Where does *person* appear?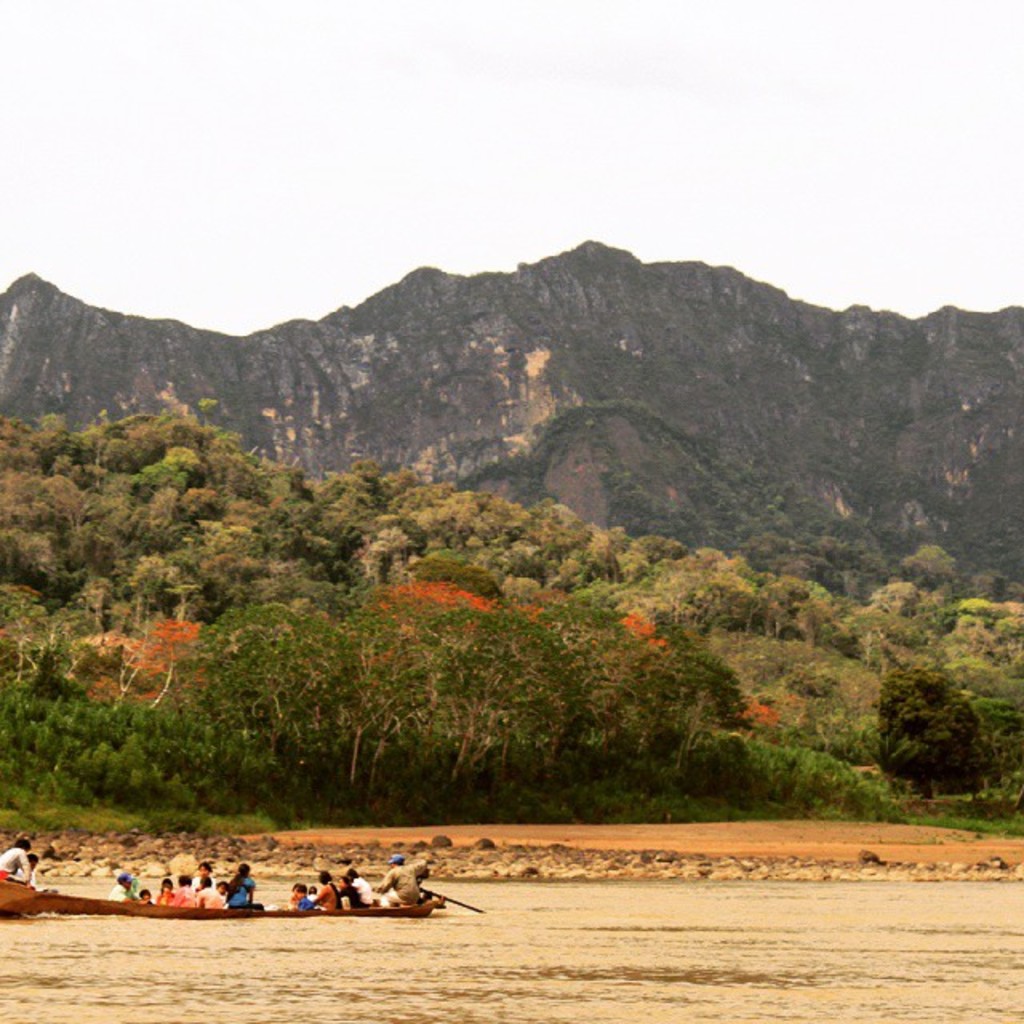
Appears at <bbox>107, 874, 138, 904</bbox>.
